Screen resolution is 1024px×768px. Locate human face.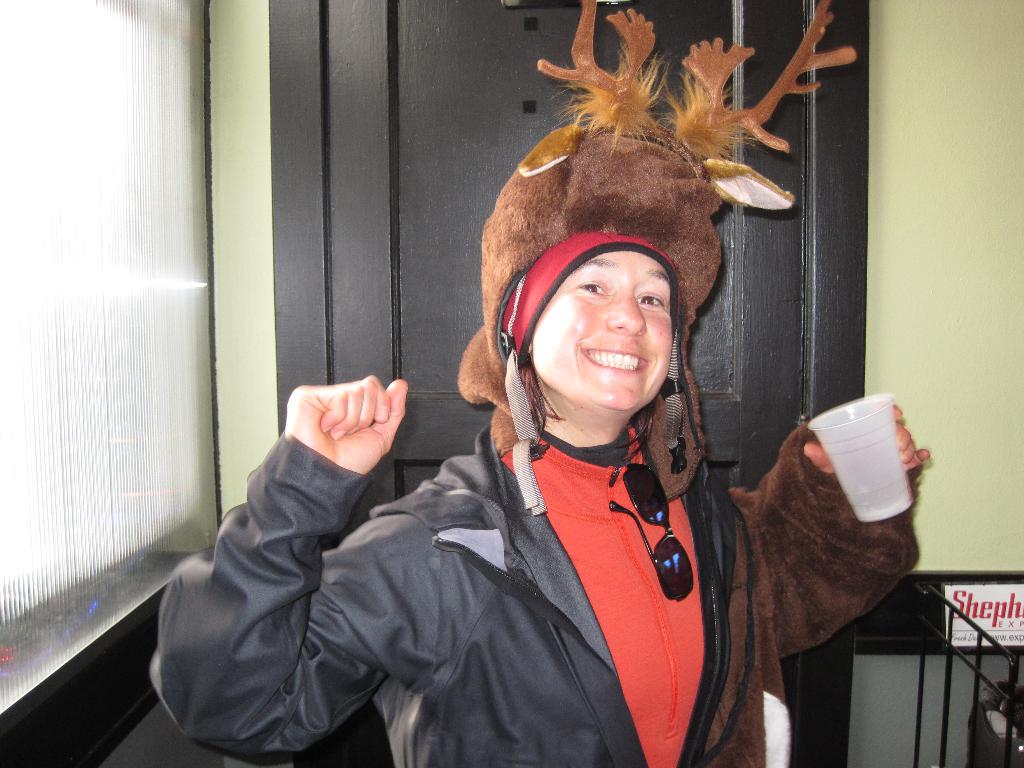
BBox(528, 246, 675, 413).
